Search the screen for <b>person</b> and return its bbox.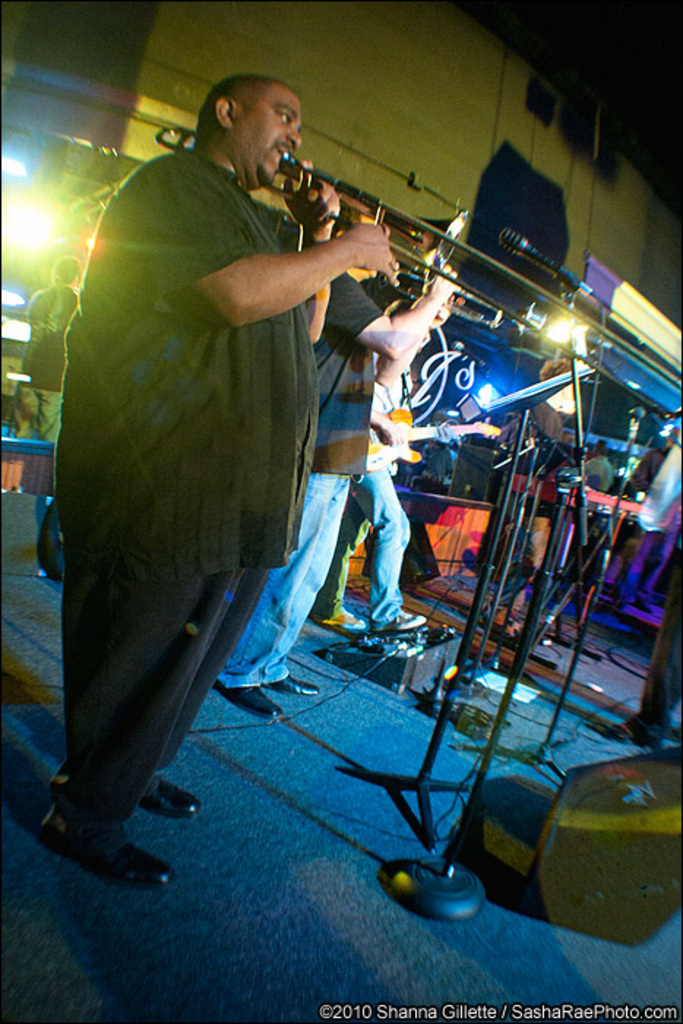
Found: rect(246, 200, 484, 730).
